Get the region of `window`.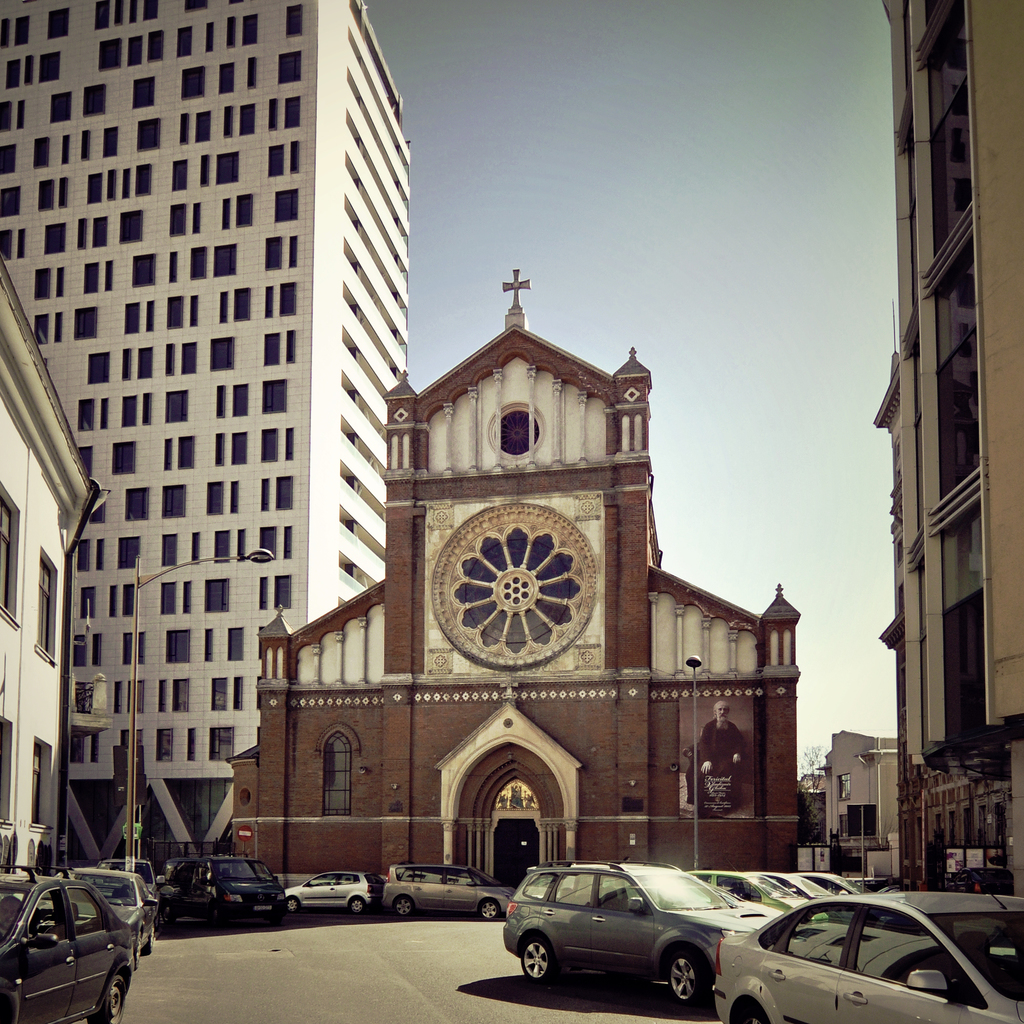
207 584 234 615.
